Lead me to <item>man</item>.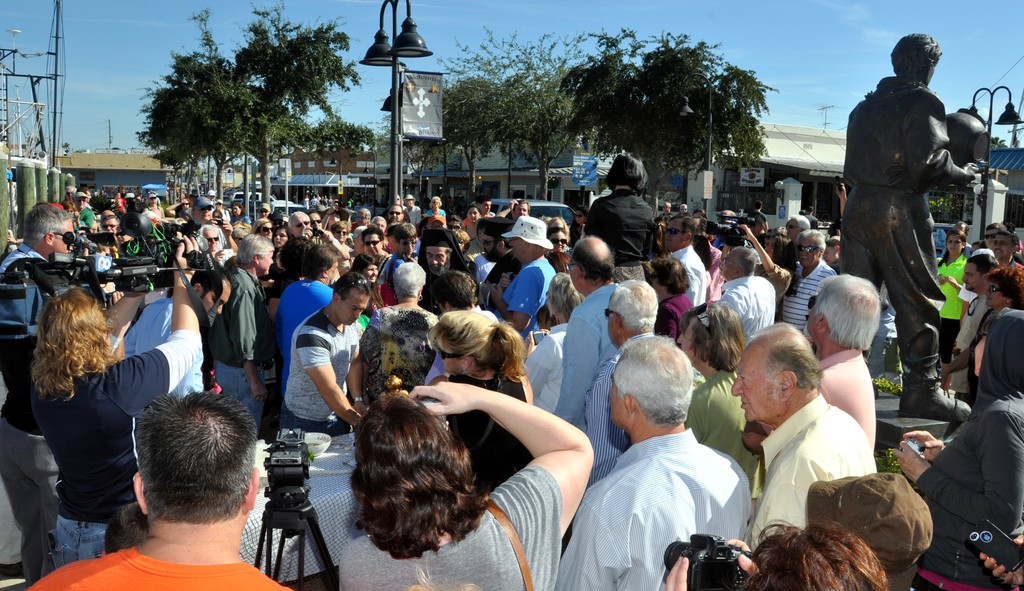
Lead to x1=194, y1=220, x2=234, y2=257.
